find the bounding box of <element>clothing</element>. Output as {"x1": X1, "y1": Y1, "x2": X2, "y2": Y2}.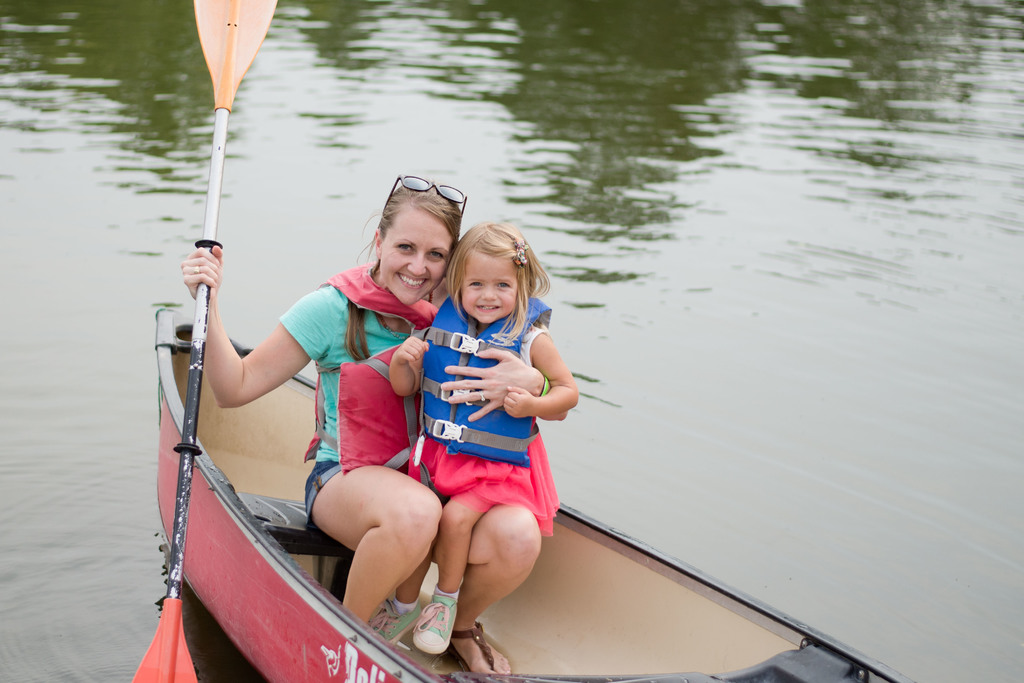
{"x1": 280, "y1": 259, "x2": 444, "y2": 524}.
